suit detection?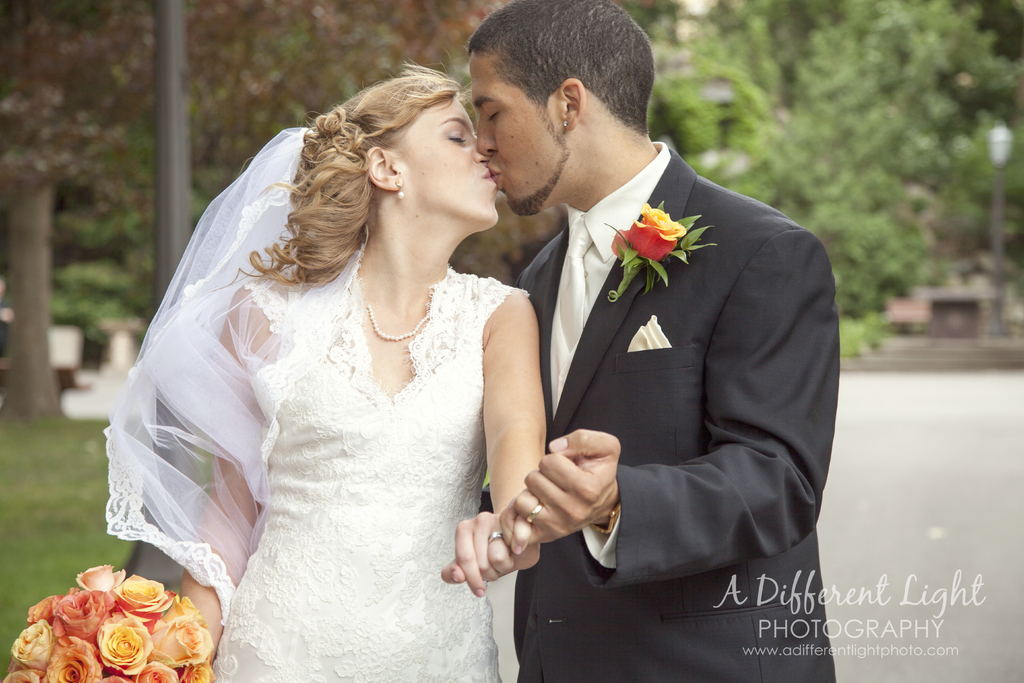
(x1=477, y1=51, x2=824, y2=644)
